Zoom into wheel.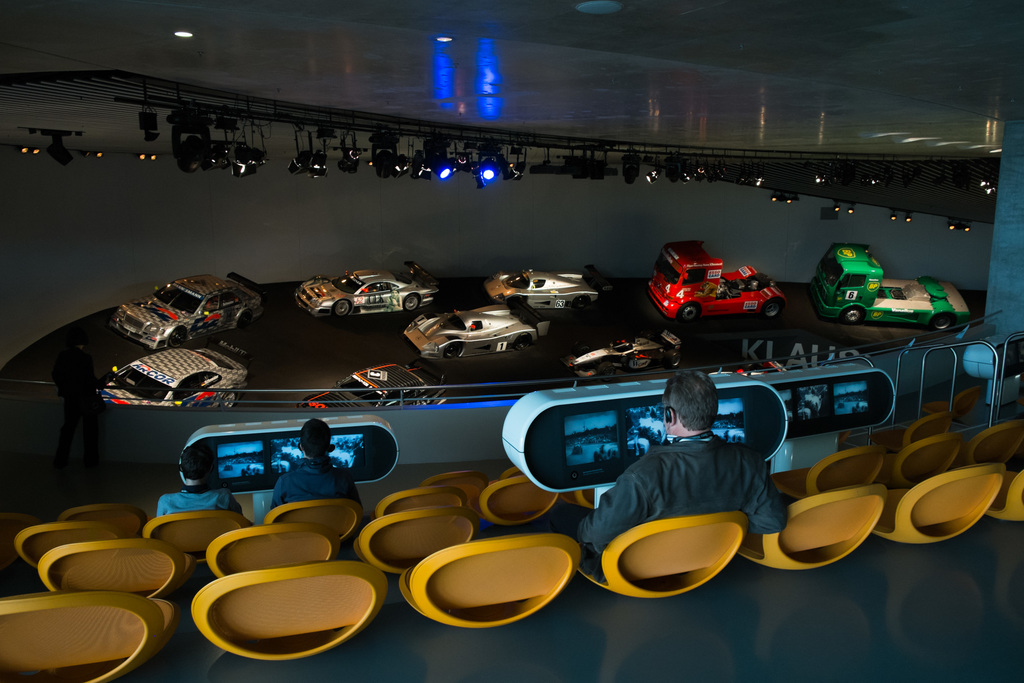
Zoom target: detection(842, 306, 867, 327).
